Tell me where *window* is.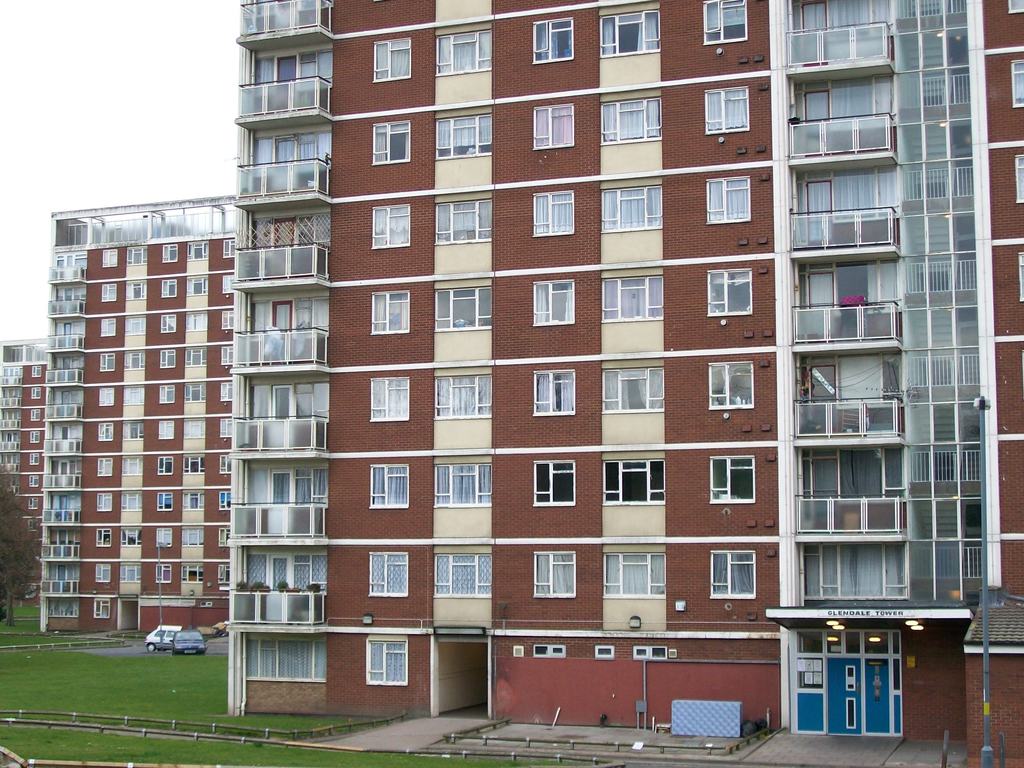
*window* is at (100,282,118,304).
